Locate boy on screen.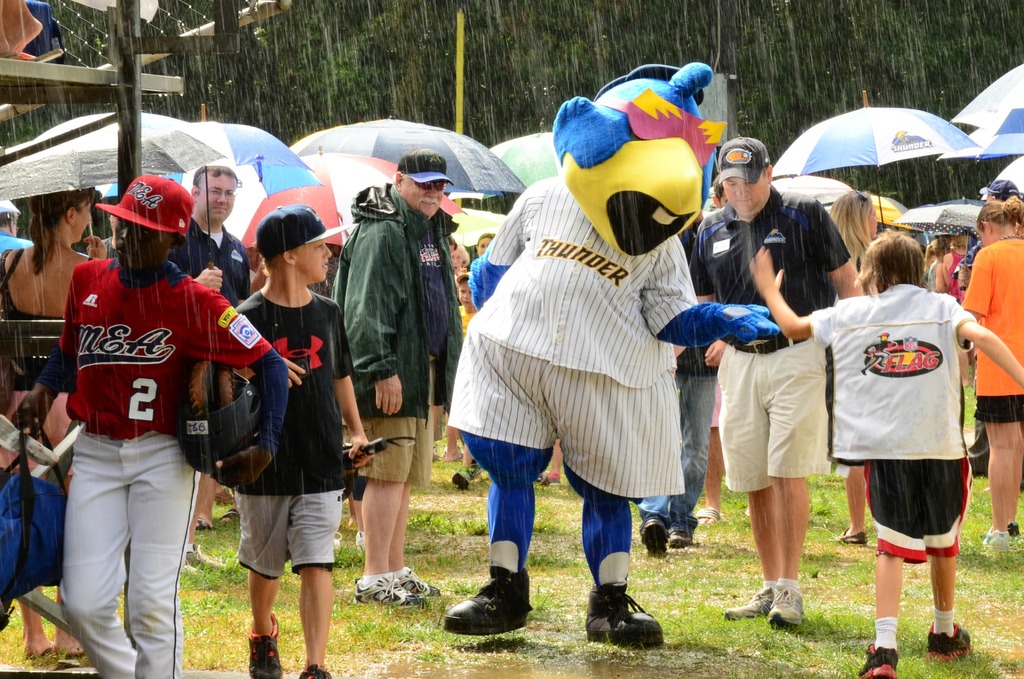
On screen at crop(797, 206, 1015, 639).
